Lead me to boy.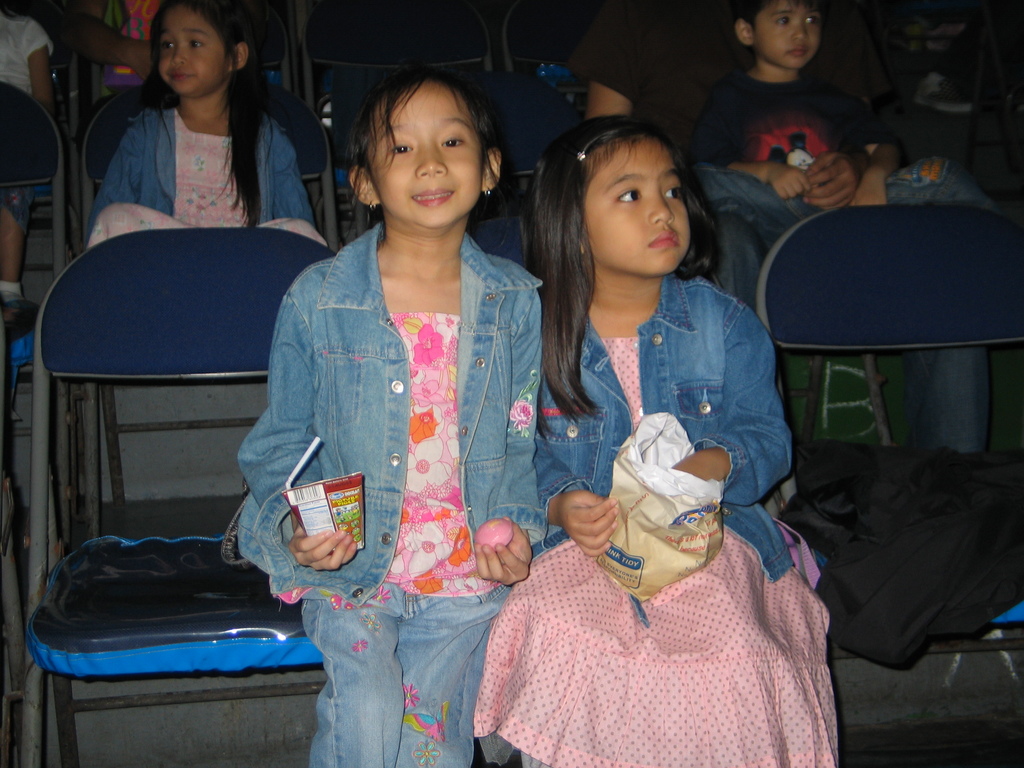
Lead to crop(691, 1, 872, 227).
